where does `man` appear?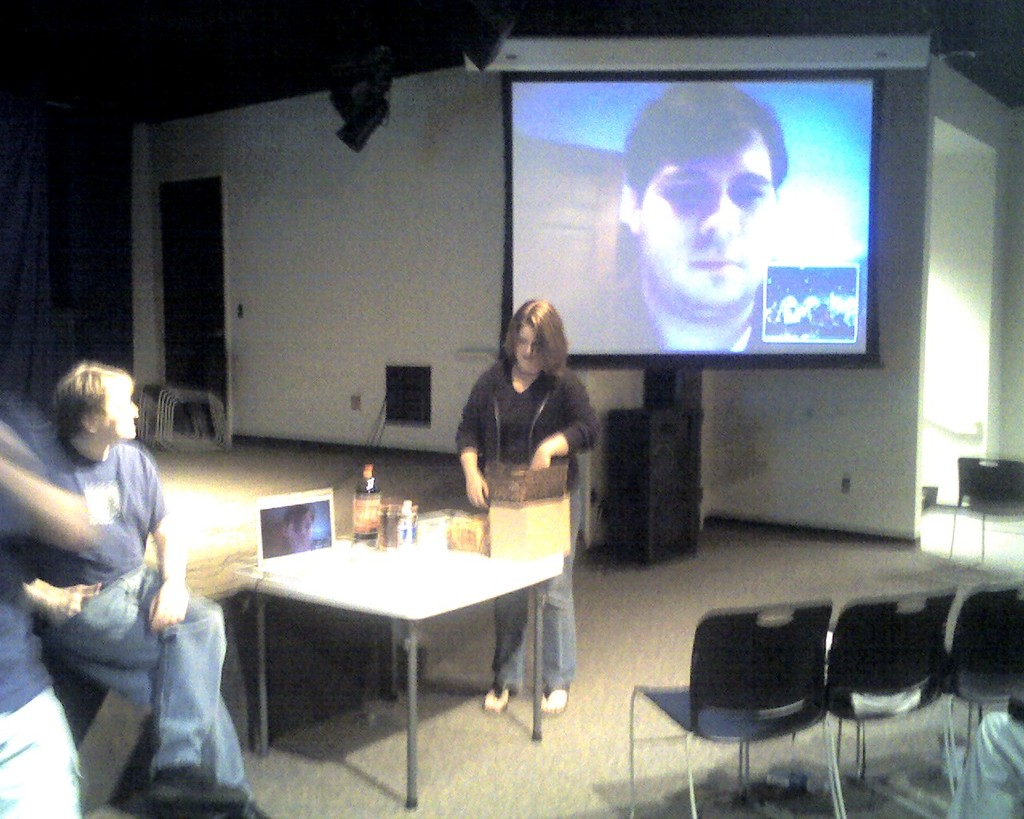
Appears at bbox=[20, 358, 262, 818].
